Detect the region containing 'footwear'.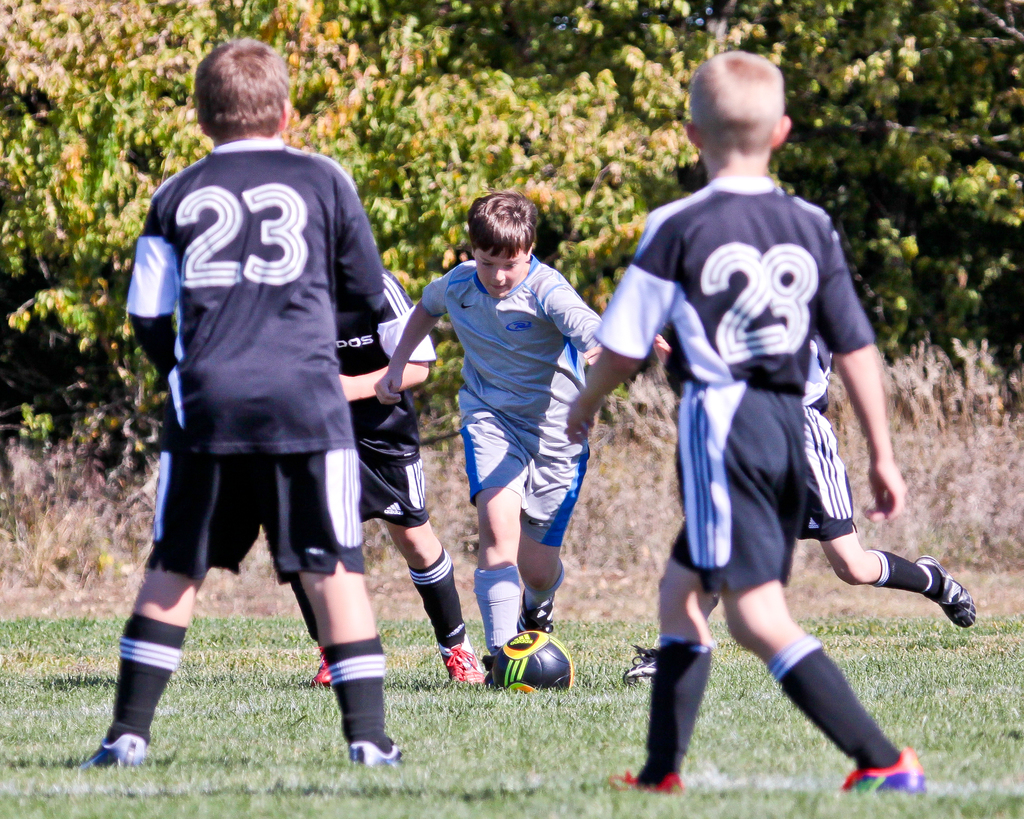
(519, 592, 556, 632).
